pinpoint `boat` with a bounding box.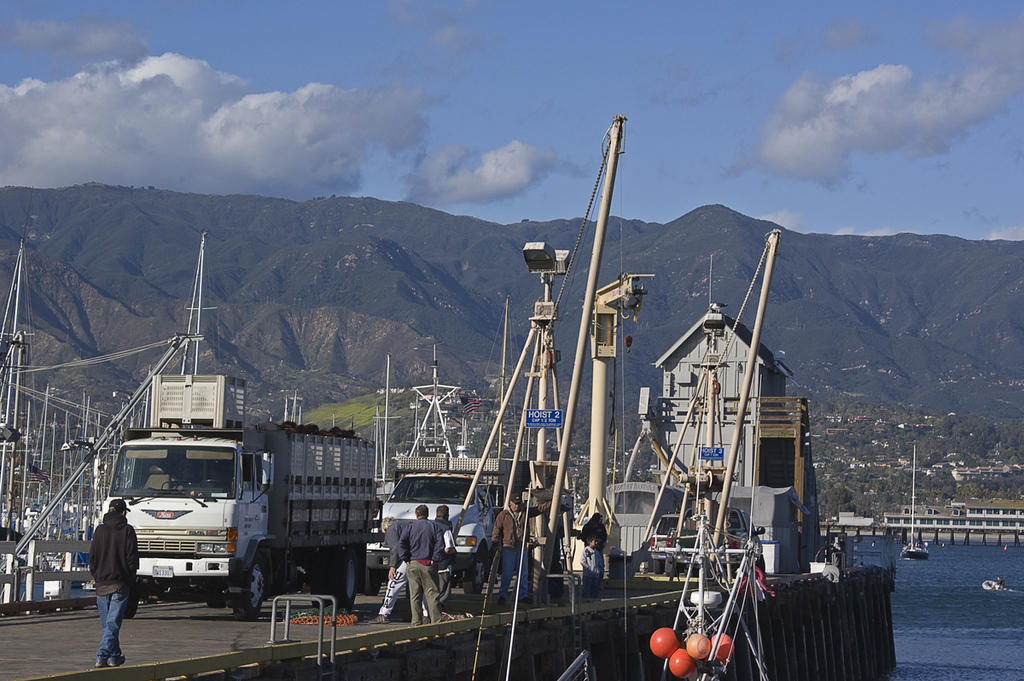
rect(0, 107, 901, 680).
